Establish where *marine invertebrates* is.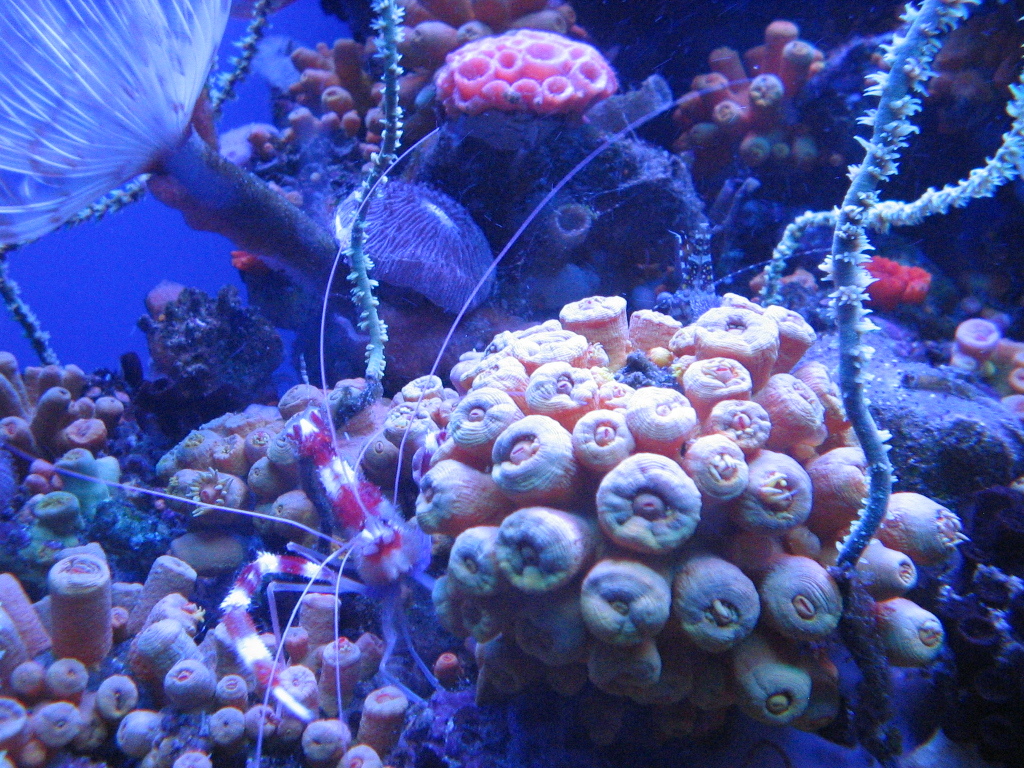
Established at detection(747, 453, 831, 538).
